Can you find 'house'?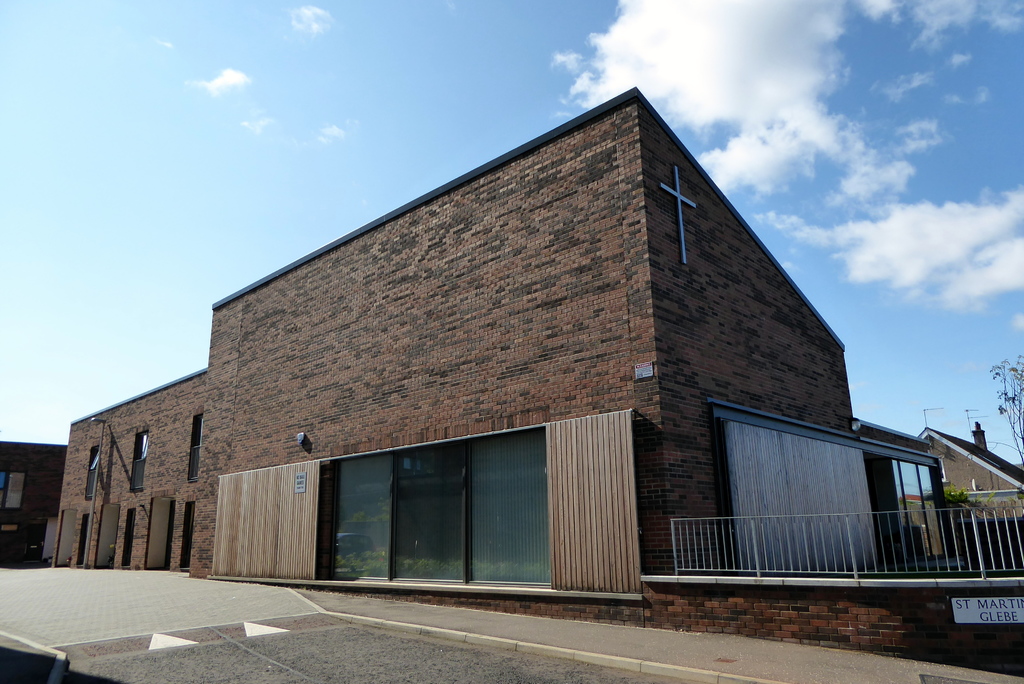
Yes, bounding box: x1=48 y1=362 x2=204 y2=571.
